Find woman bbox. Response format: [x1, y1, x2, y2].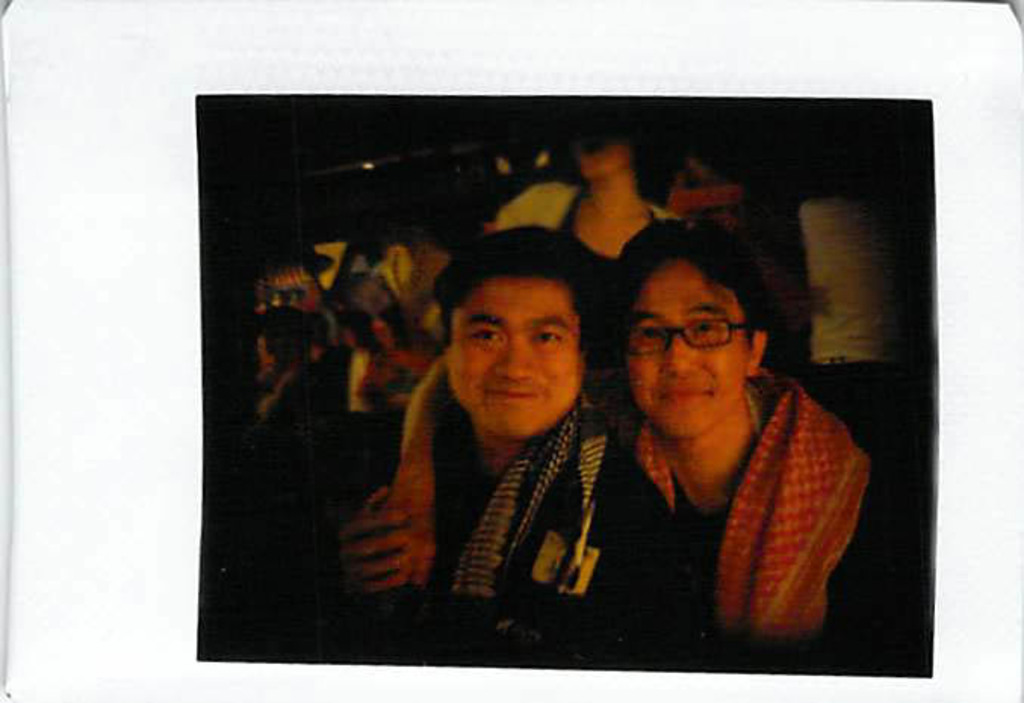
[486, 136, 681, 299].
